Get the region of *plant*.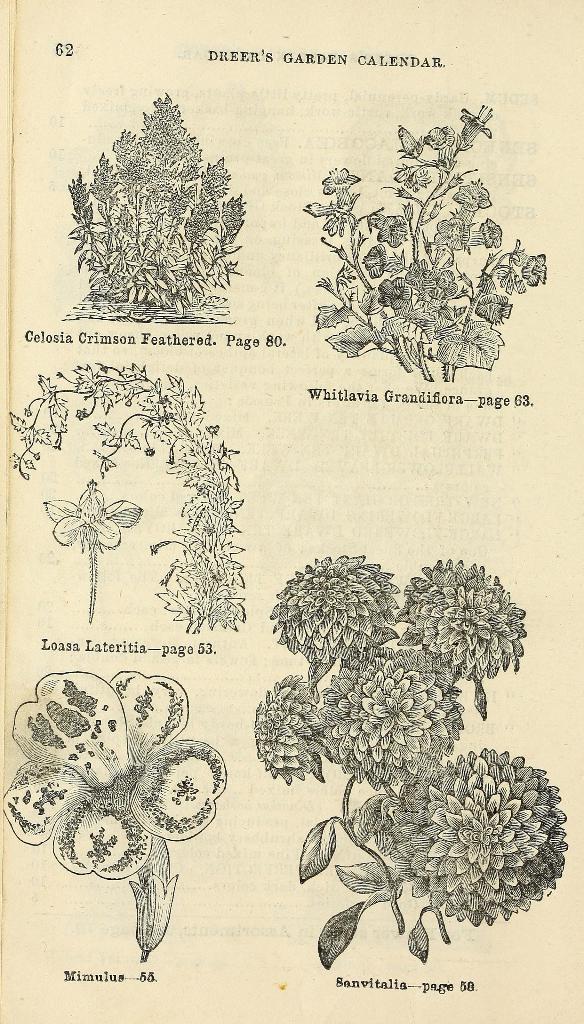
x1=3 y1=356 x2=247 y2=636.
